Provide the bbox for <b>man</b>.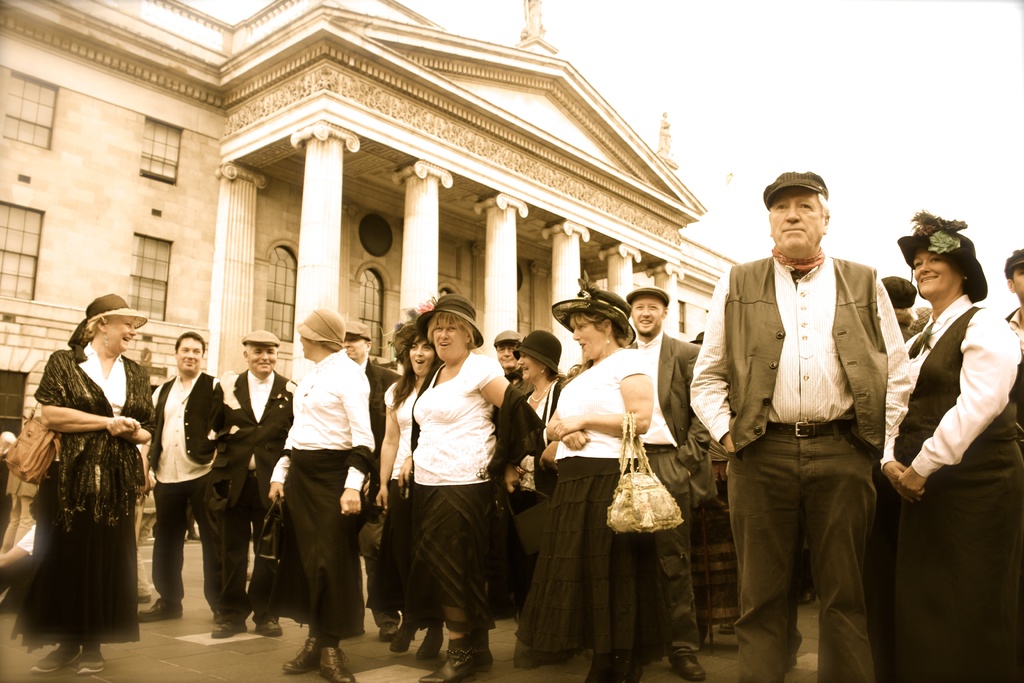
locate(209, 327, 295, 643).
